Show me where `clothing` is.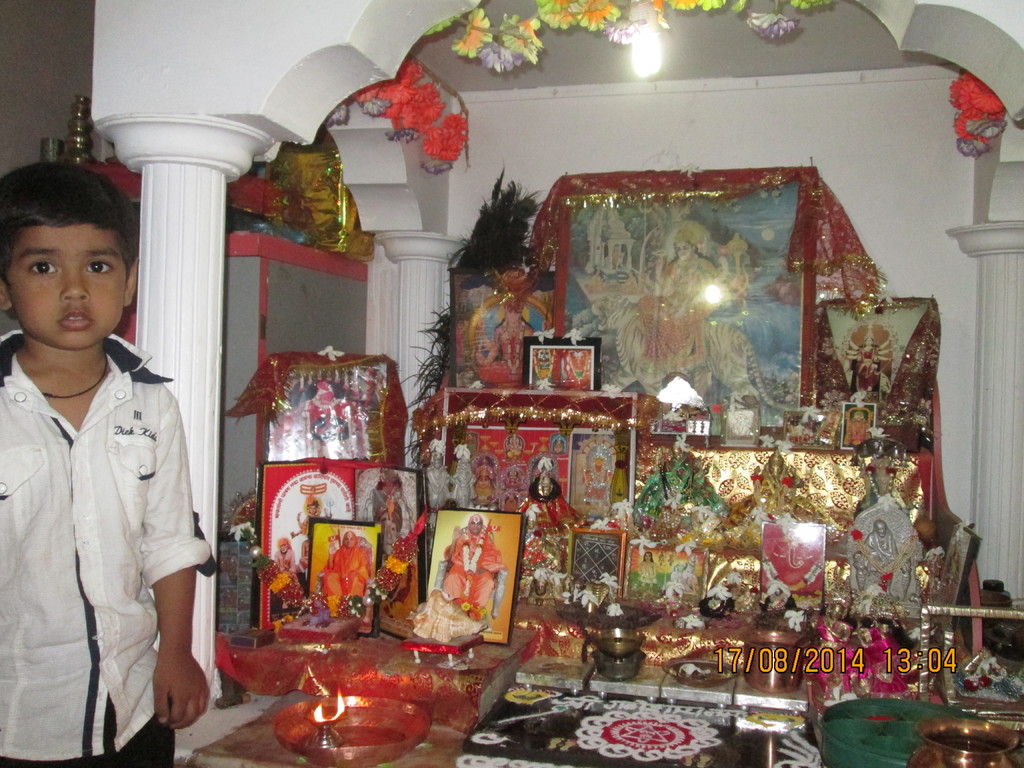
`clothing` is at 0,331,225,766.
